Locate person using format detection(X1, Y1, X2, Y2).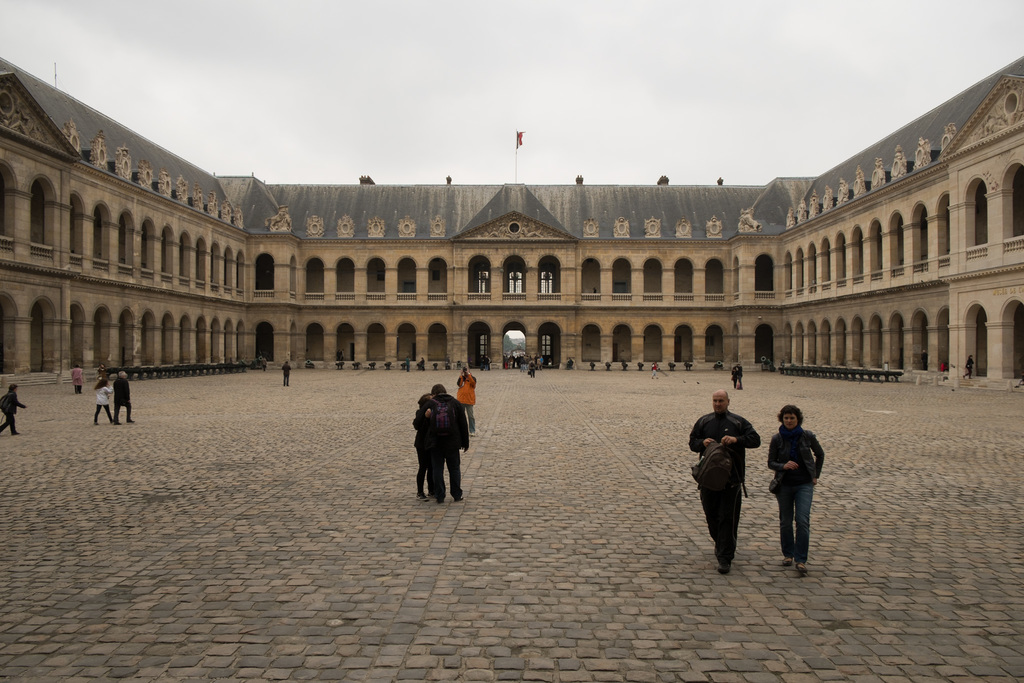
detection(0, 379, 25, 436).
